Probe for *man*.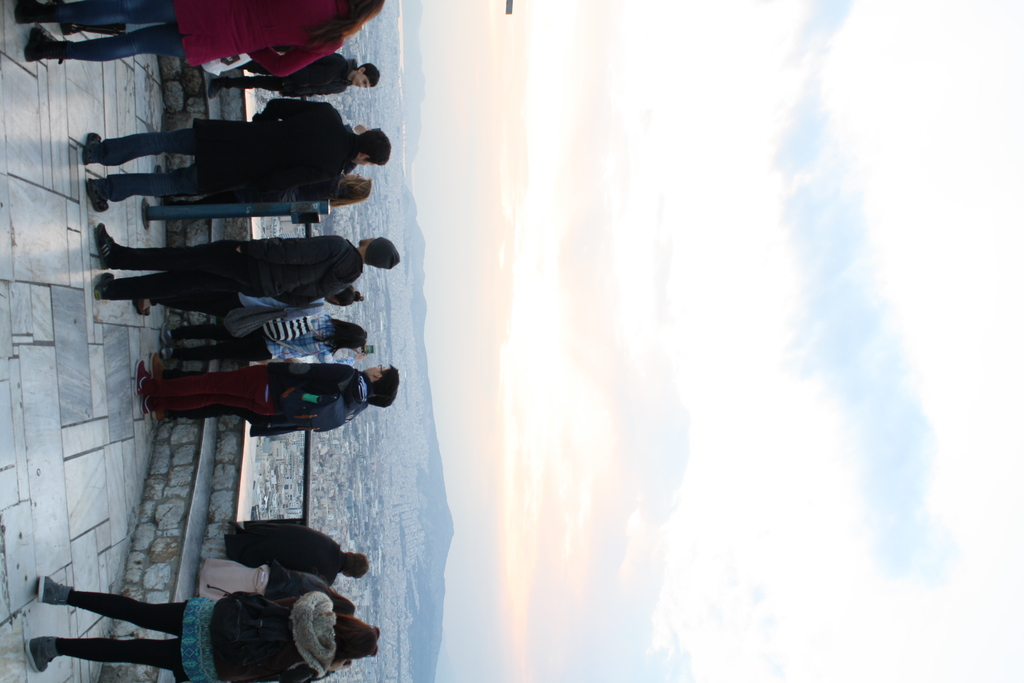
Probe result: [88,95,392,210].
